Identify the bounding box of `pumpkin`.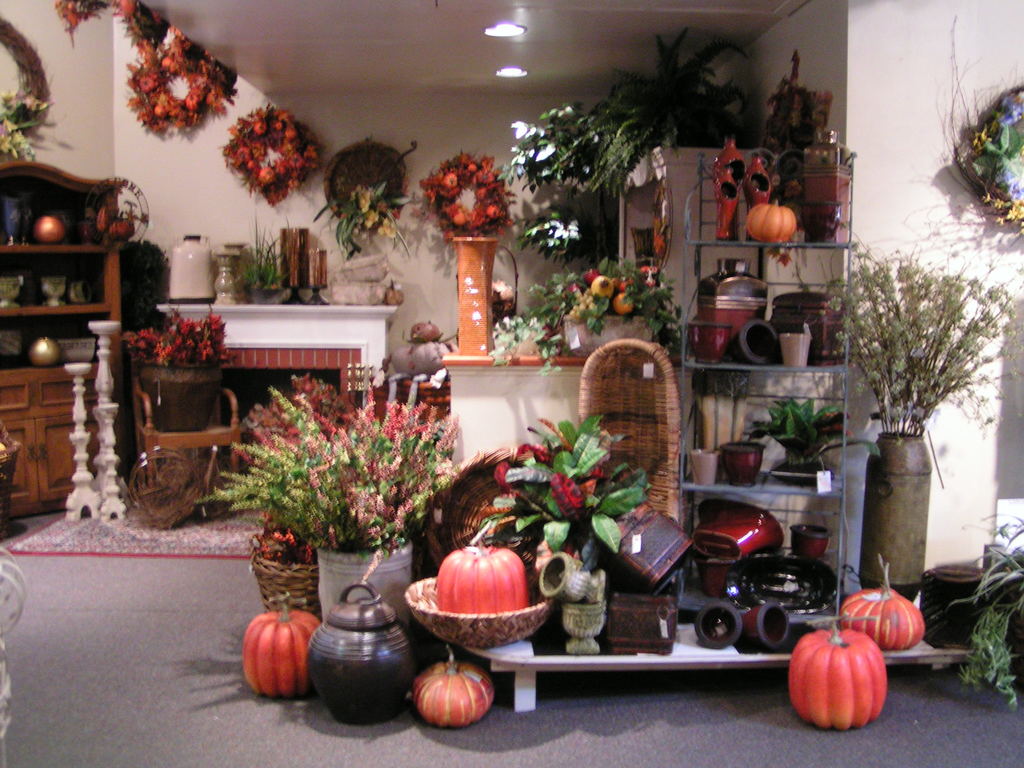
locate(836, 565, 926, 654).
